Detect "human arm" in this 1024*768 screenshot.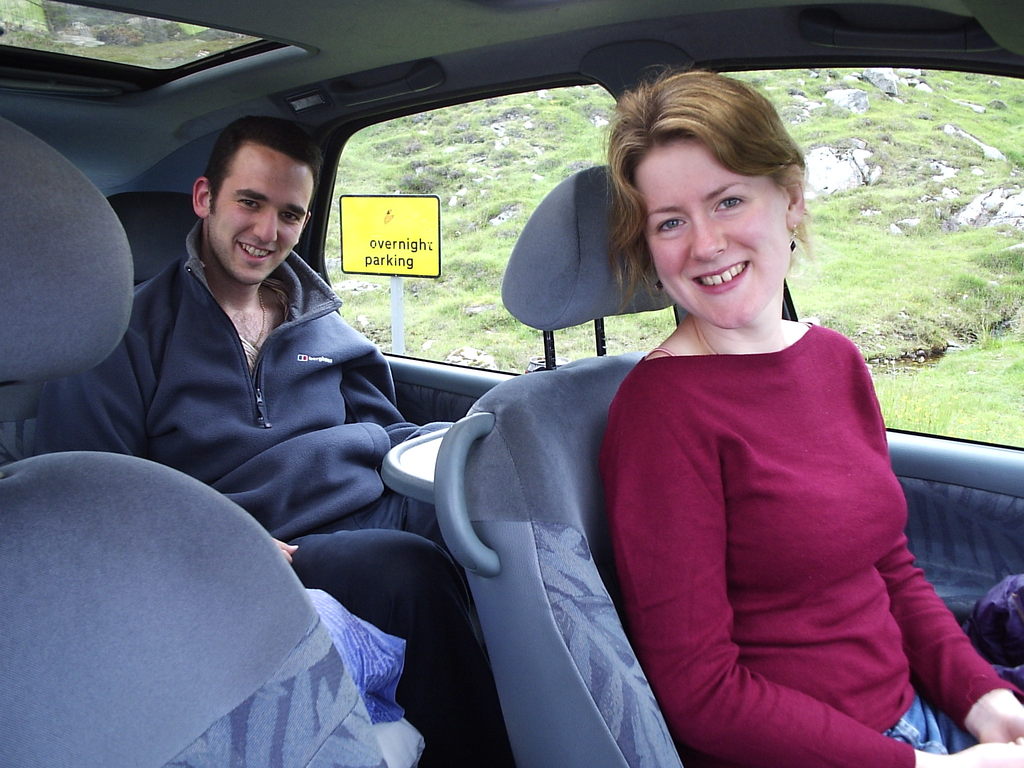
Detection: (left=33, top=283, right=296, bottom=563).
